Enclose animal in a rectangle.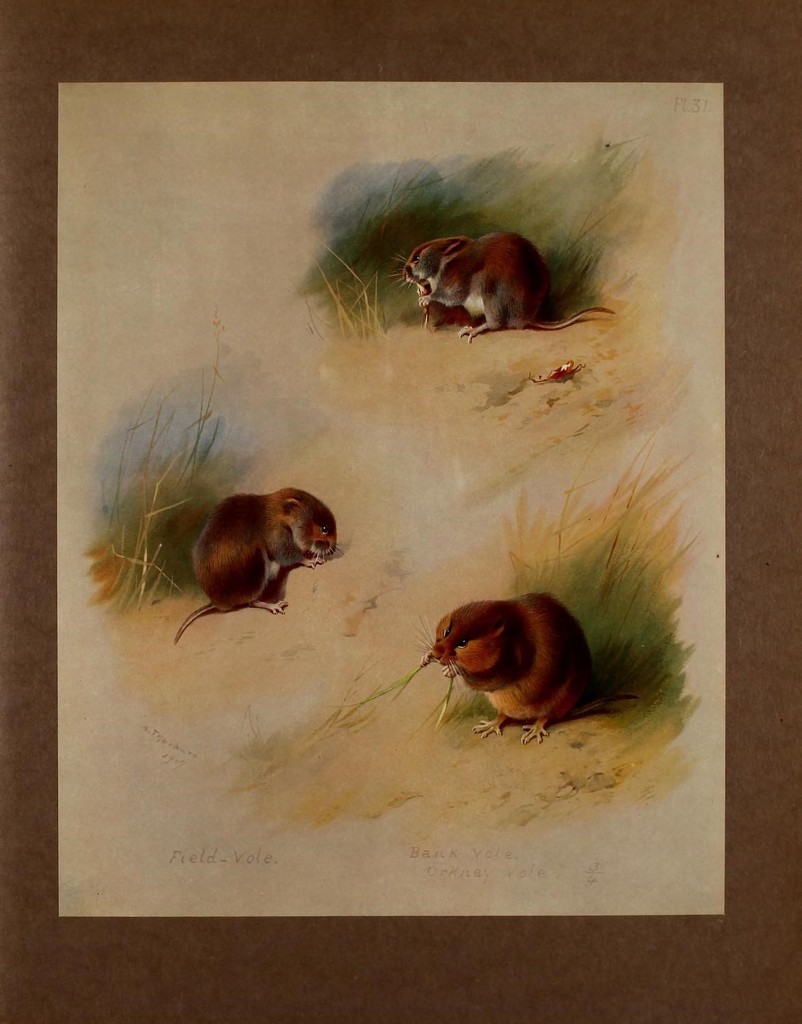
[x1=391, y1=224, x2=619, y2=348].
